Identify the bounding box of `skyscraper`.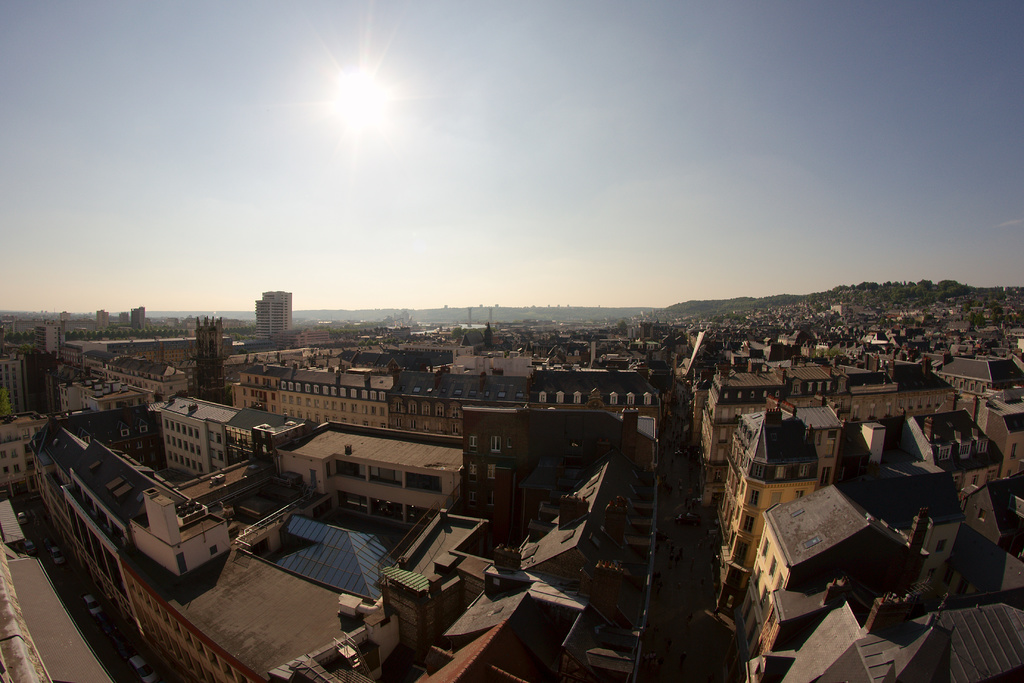
box=[131, 304, 140, 327].
